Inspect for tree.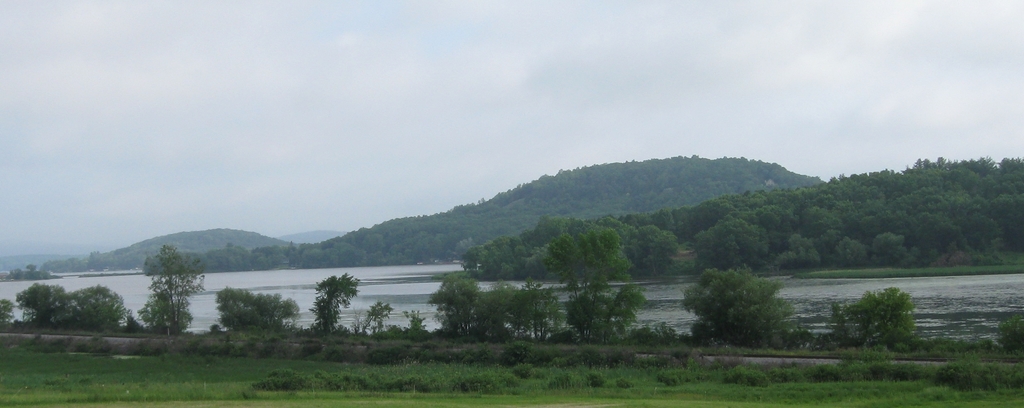
Inspection: select_region(0, 299, 14, 328).
